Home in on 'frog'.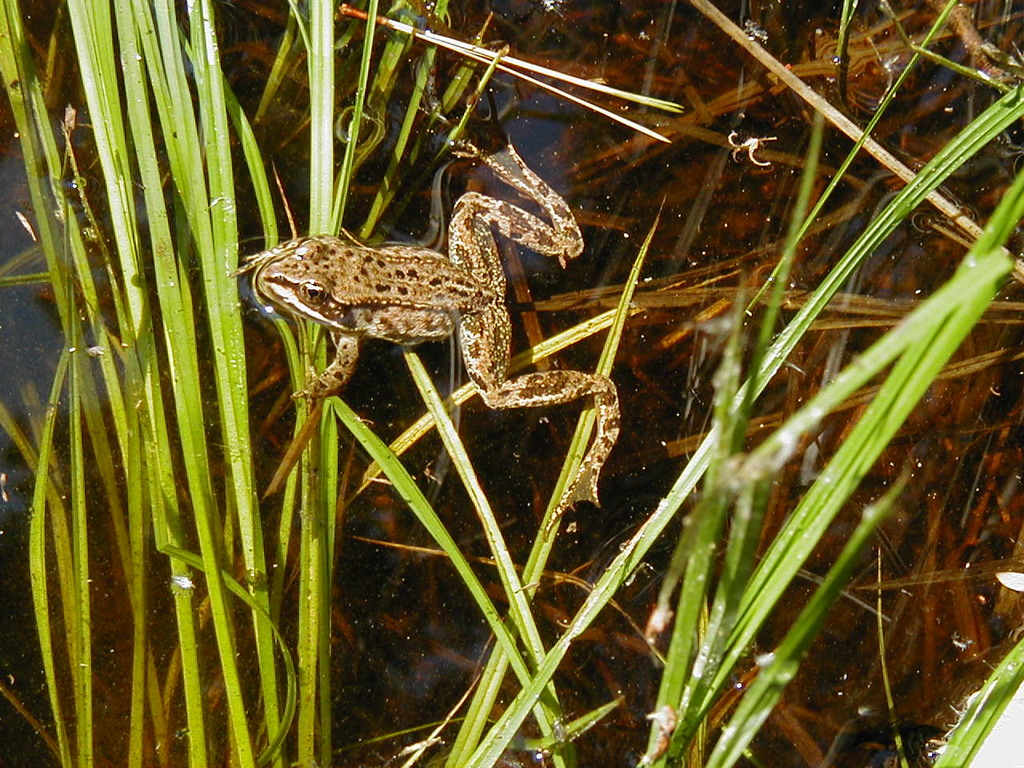
Homed in at region(227, 143, 618, 539).
